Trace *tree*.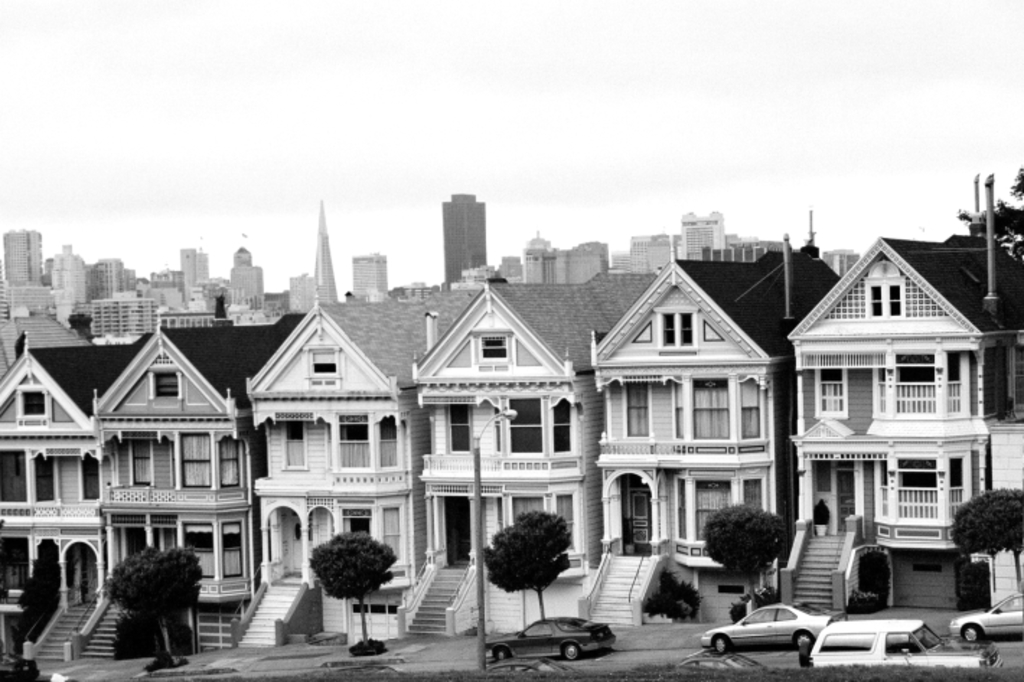
Traced to [692, 506, 792, 627].
